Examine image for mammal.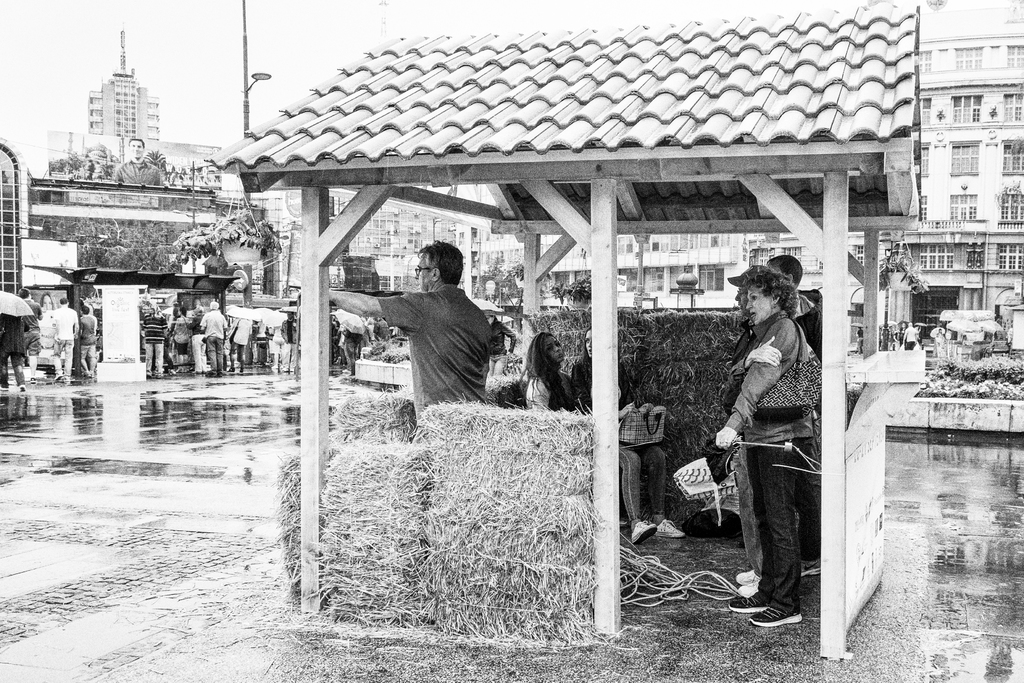
Examination result: x1=716, y1=267, x2=806, y2=625.
